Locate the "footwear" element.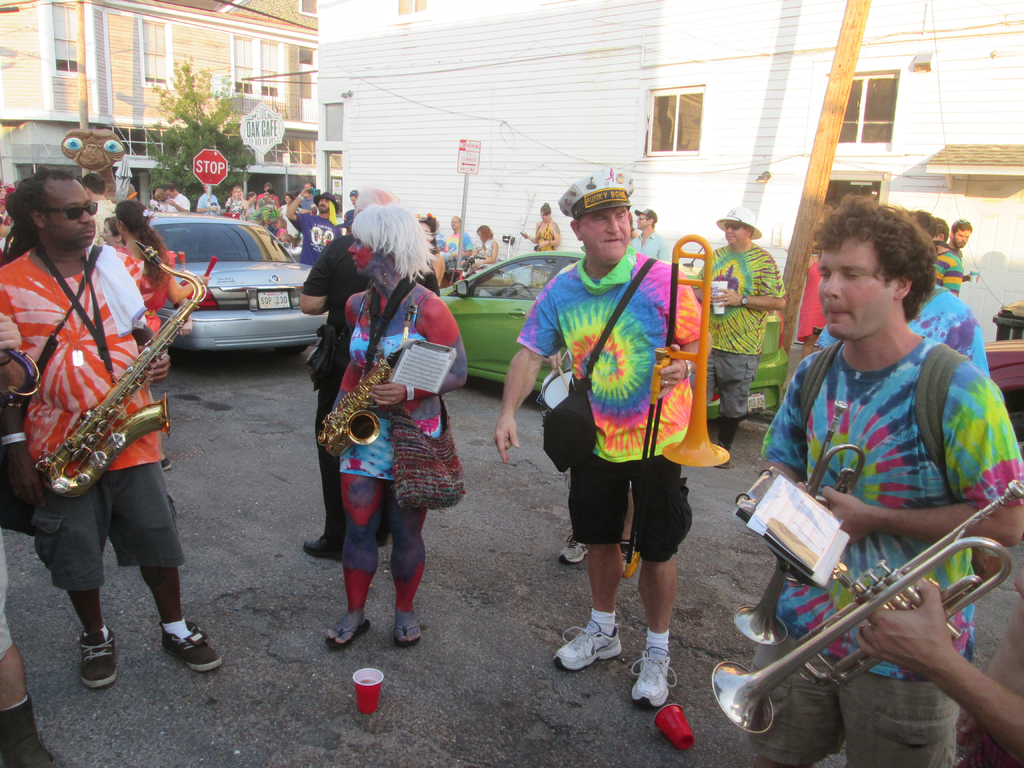
Element bbox: (303,537,345,561).
